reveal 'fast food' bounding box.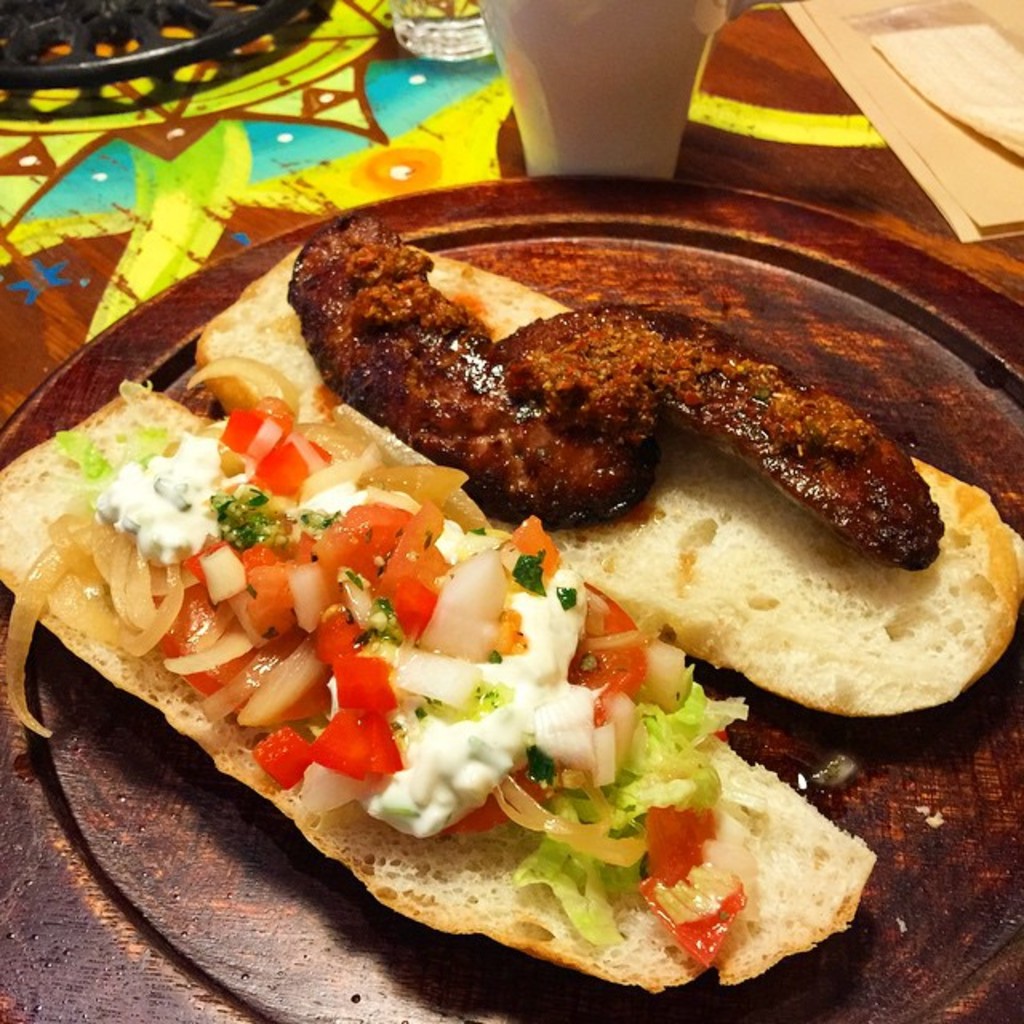
Revealed: rect(192, 200, 1022, 726).
